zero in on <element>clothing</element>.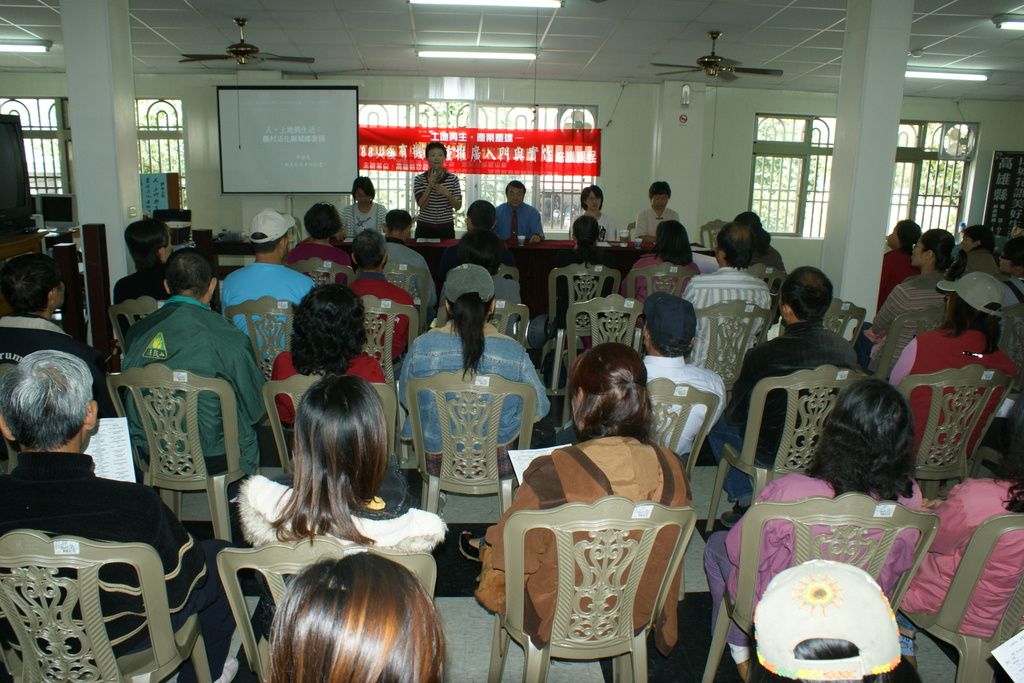
Zeroed in: <bbox>869, 276, 956, 393</bbox>.
